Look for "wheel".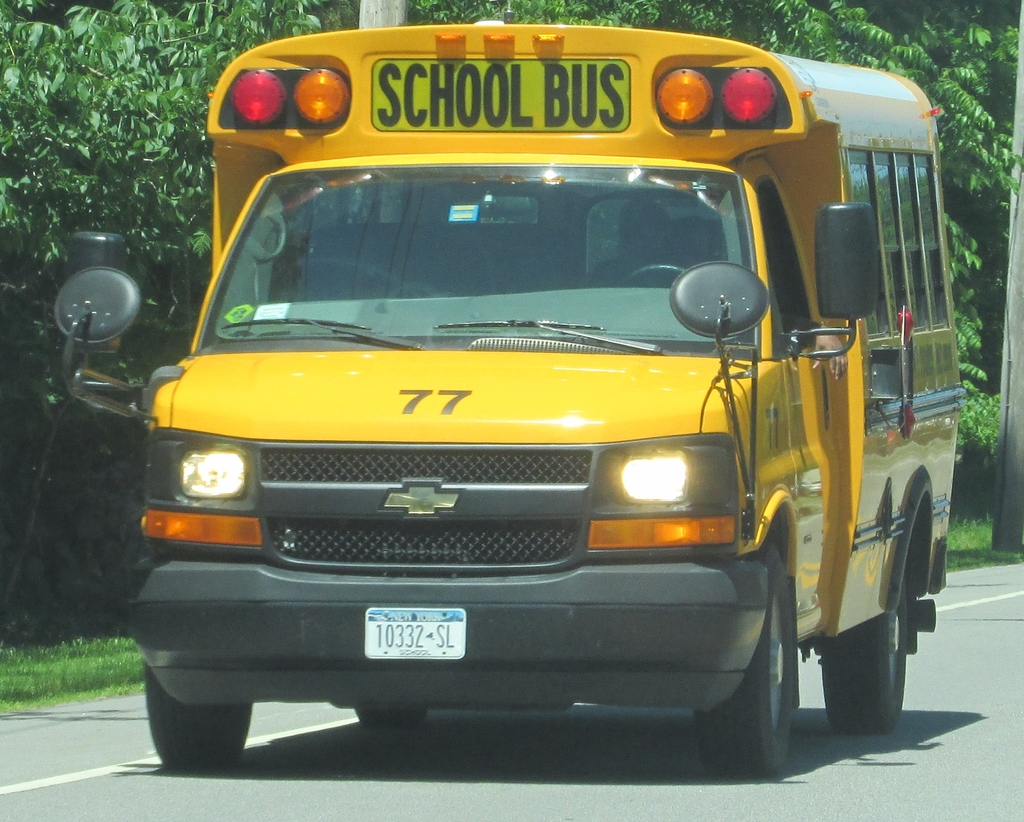
Found: x1=621, y1=263, x2=703, y2=283.
